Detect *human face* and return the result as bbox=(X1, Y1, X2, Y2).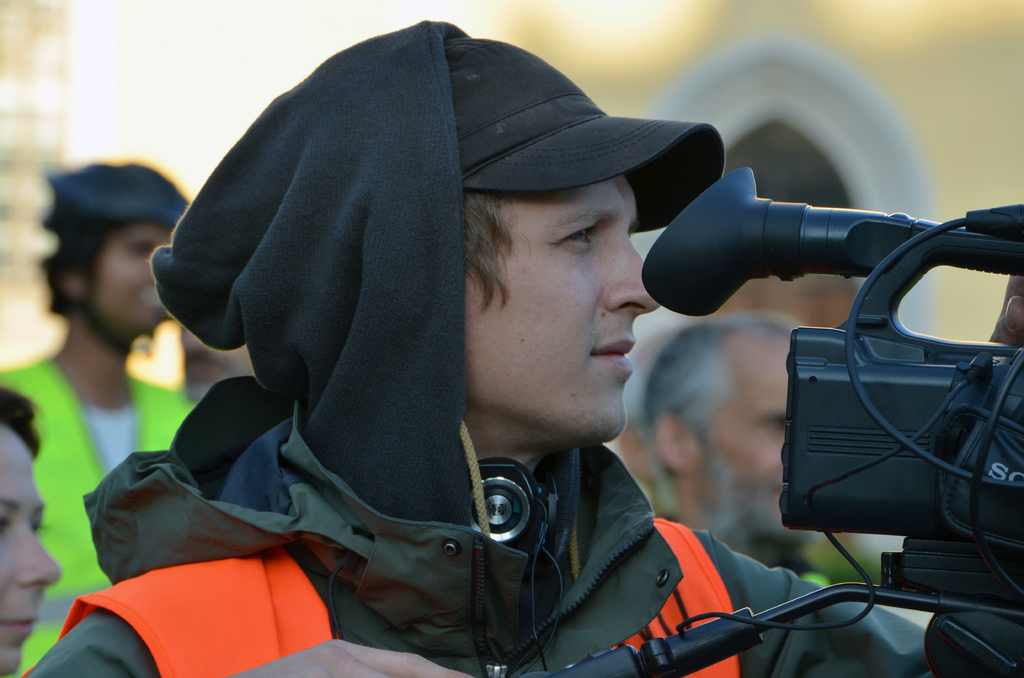
bbox=(705, 336, 794, 524).
